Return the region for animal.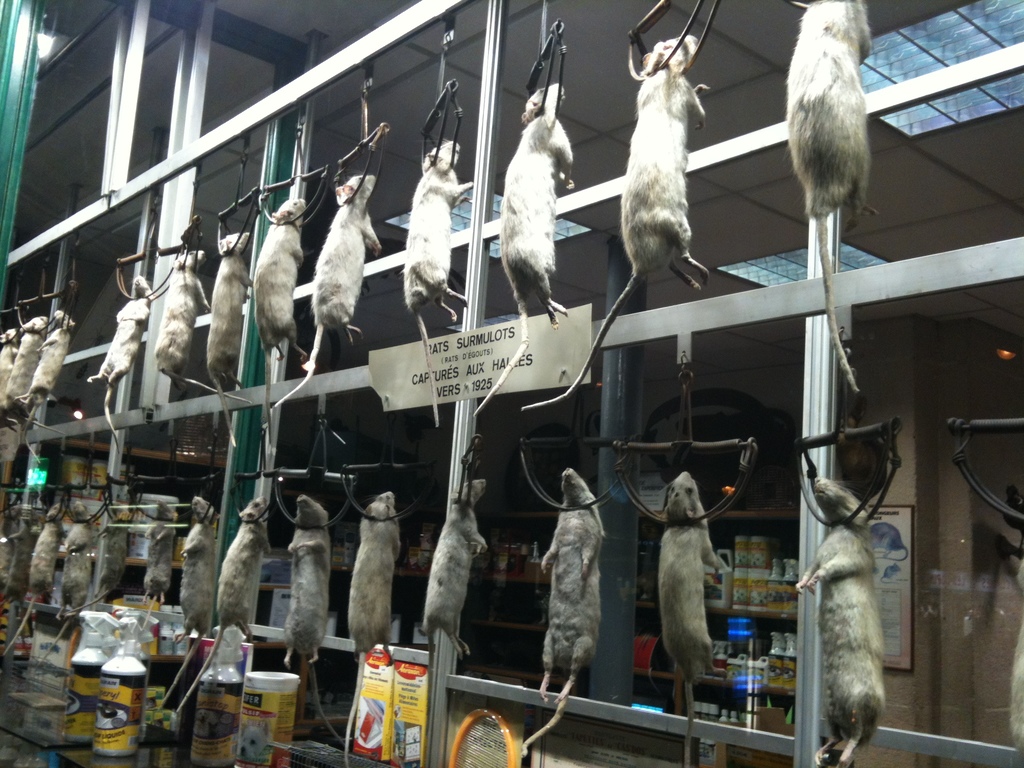
0,505,33,611.
